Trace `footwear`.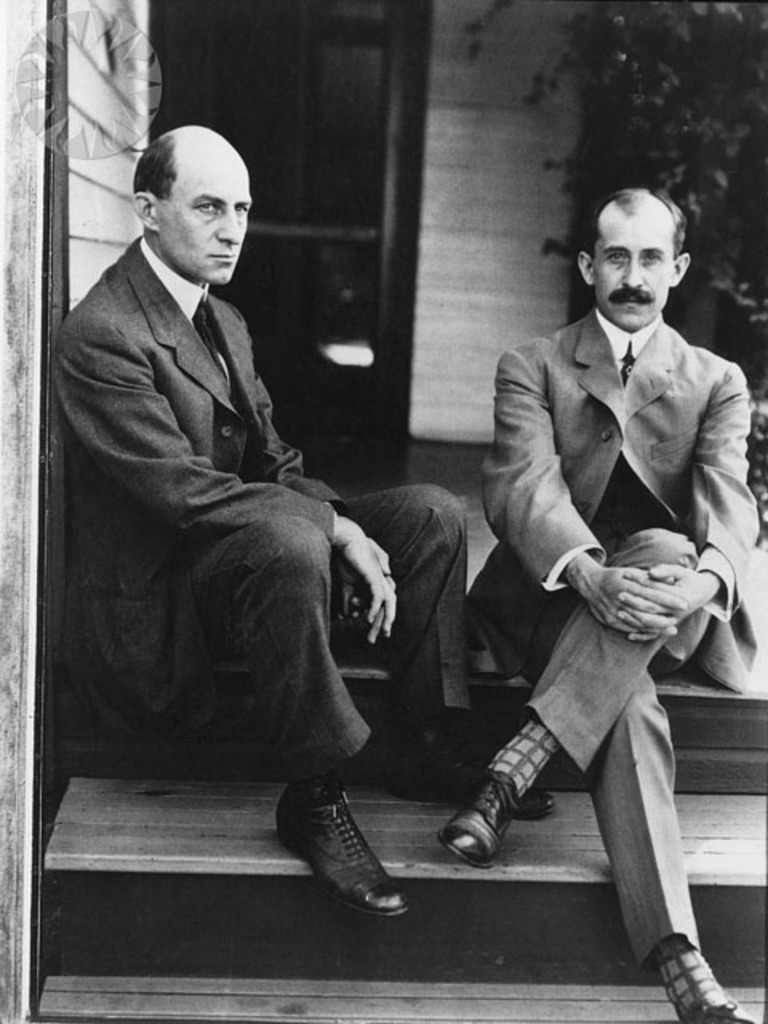
Traced to 272,786,410,918.
